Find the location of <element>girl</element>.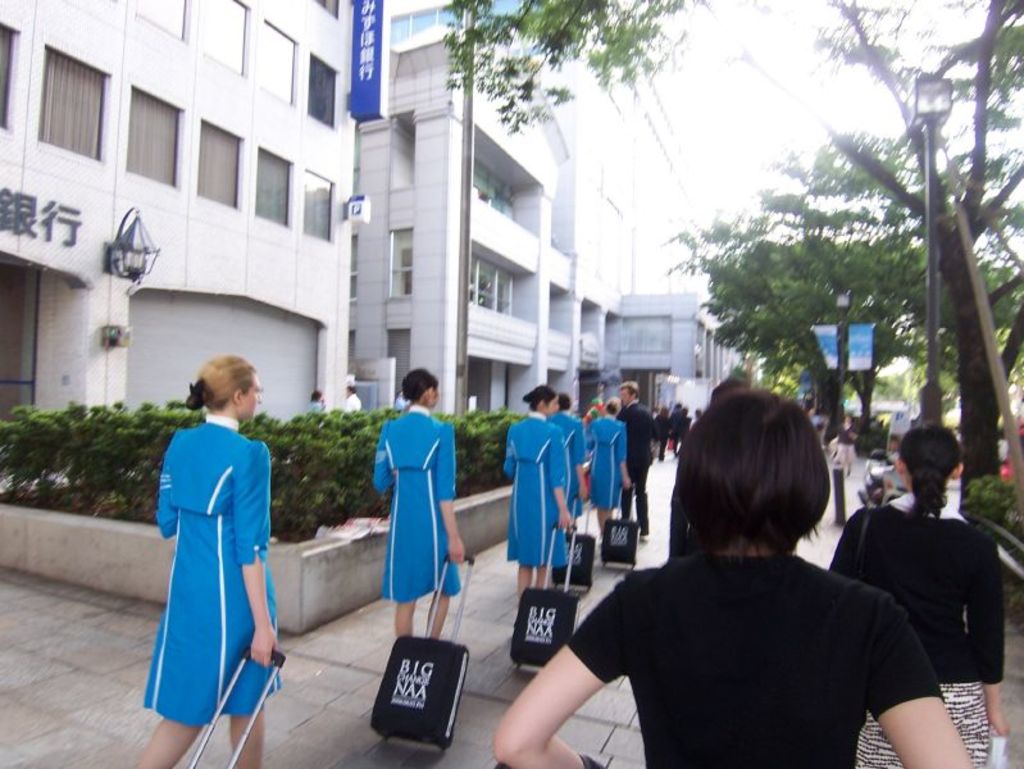
Location: <bbox>550, 392, 591, 523</bbox>.
